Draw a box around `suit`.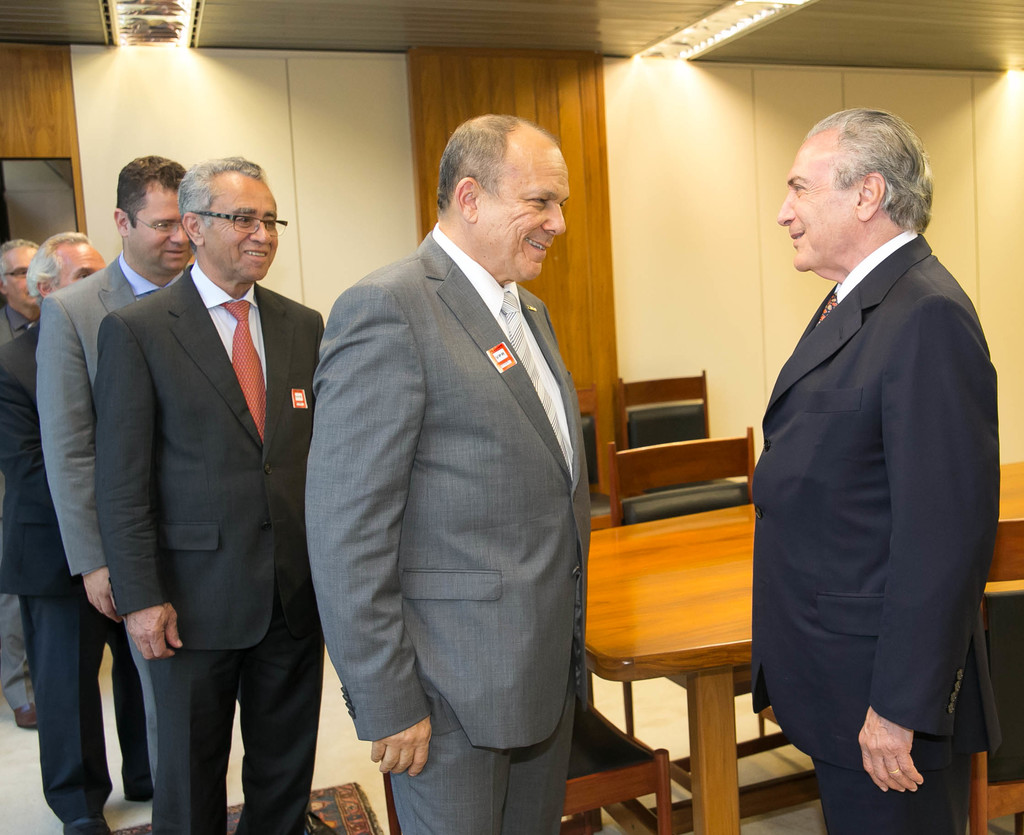
92, 250, 321, 834.
